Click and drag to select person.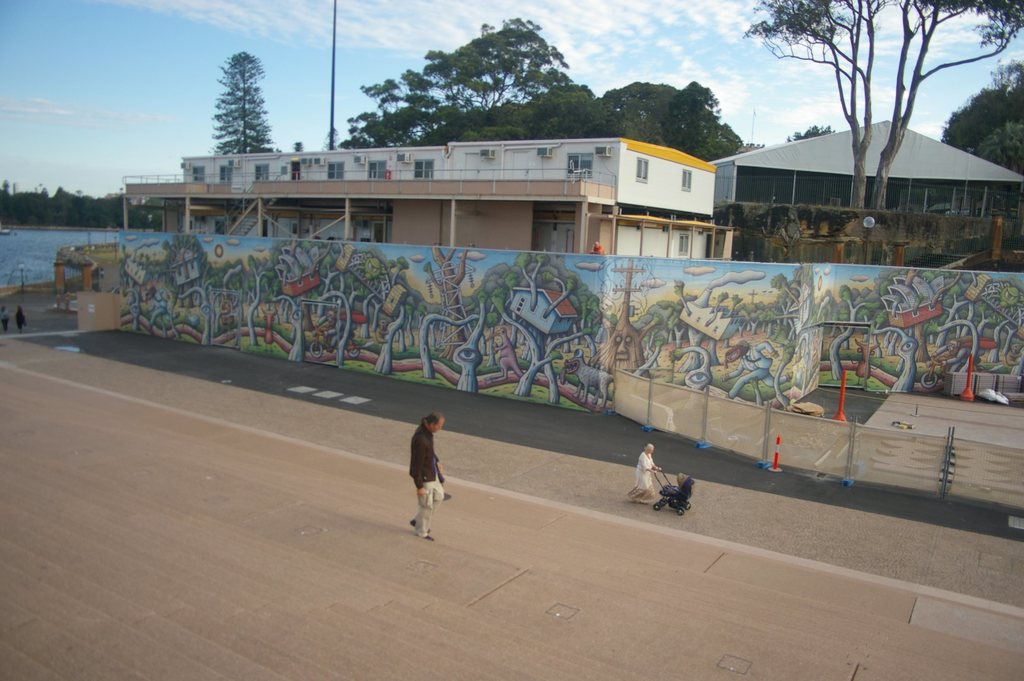
Selection: 410:410:445:540.
